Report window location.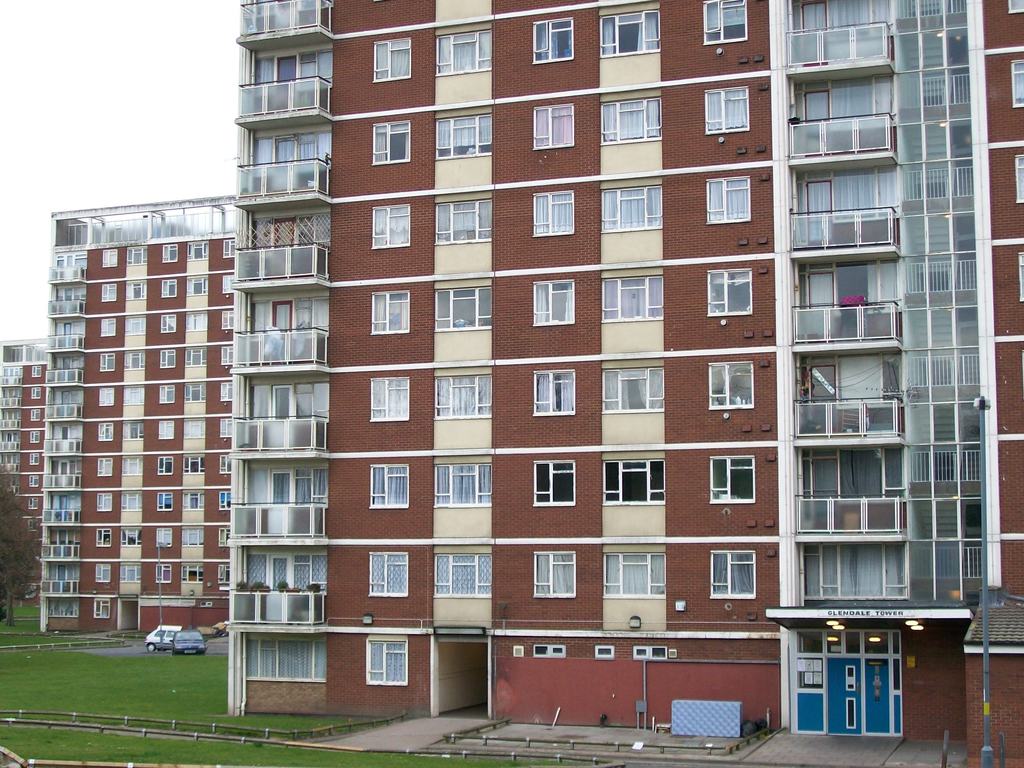
Report: l=67, t=530, r=81, b=547.
